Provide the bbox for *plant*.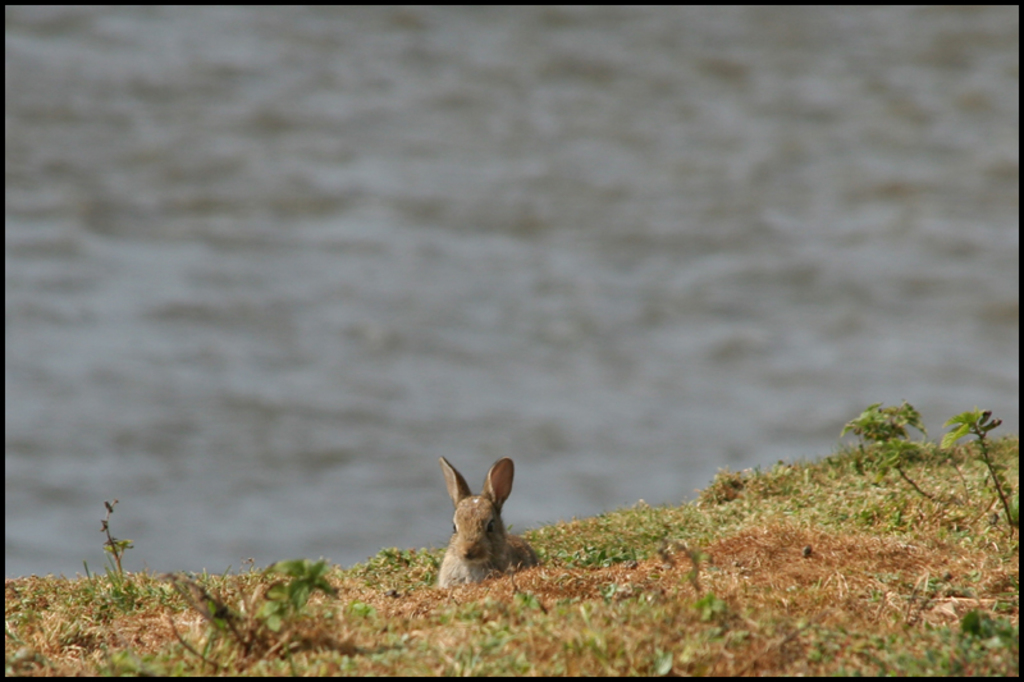
{"x1": 100, "y1": 490, "x2": 168, "y2": 613}.
